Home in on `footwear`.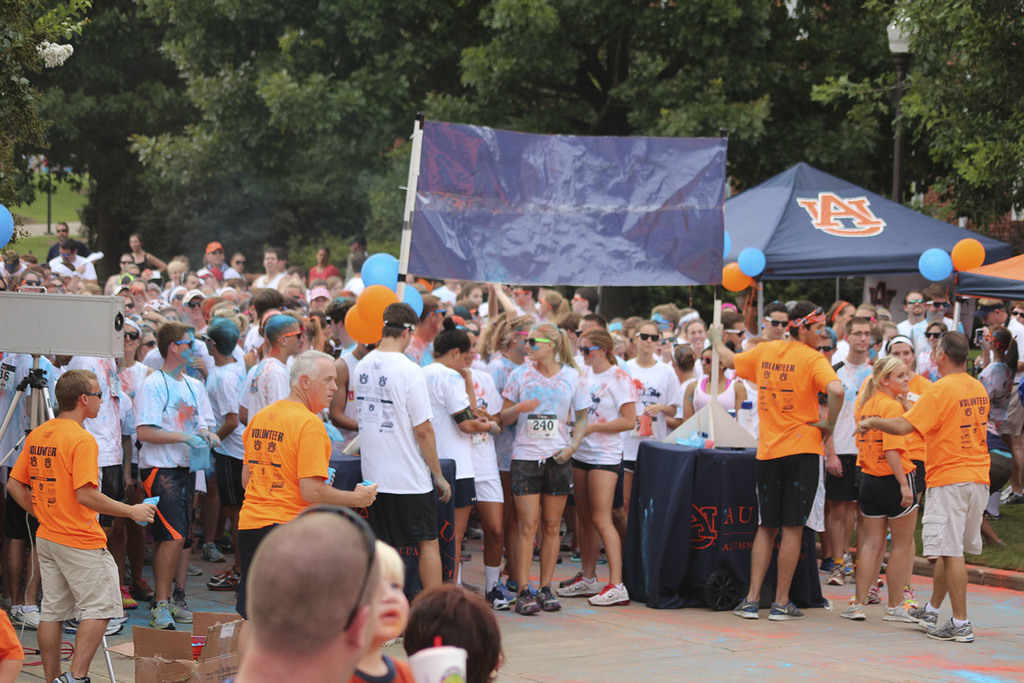
Homed in at l=486, t=588, r=507, b=610.
